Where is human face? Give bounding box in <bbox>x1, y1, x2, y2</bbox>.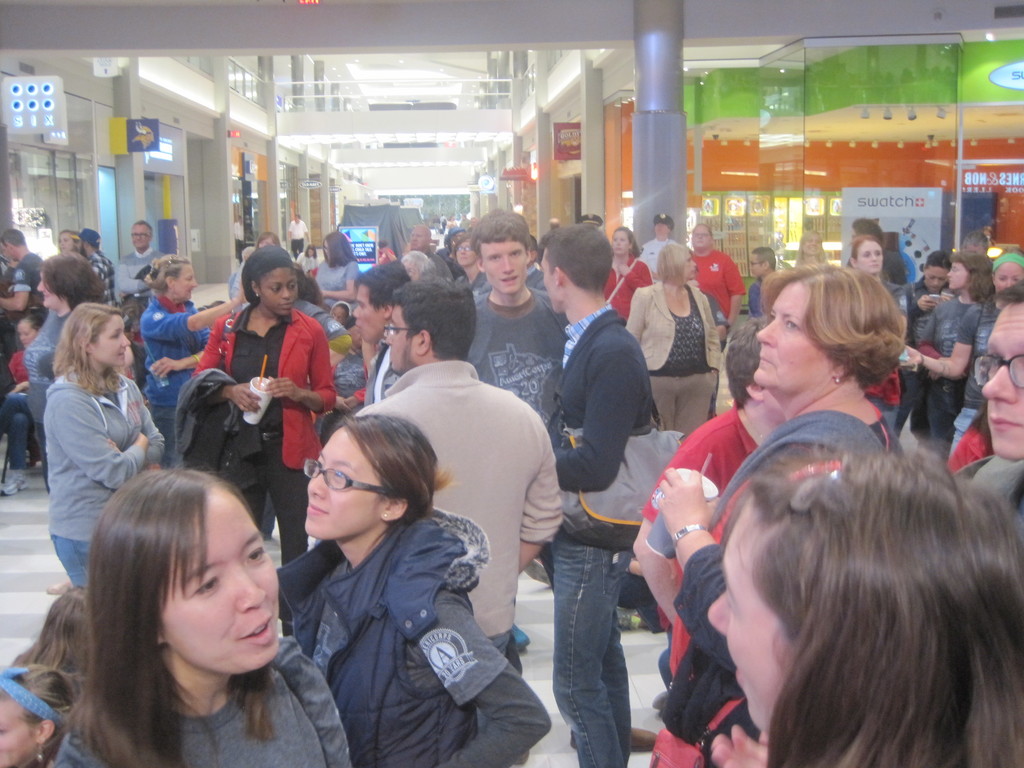
<bbox>65, 236, 74, 253</bbox>.
